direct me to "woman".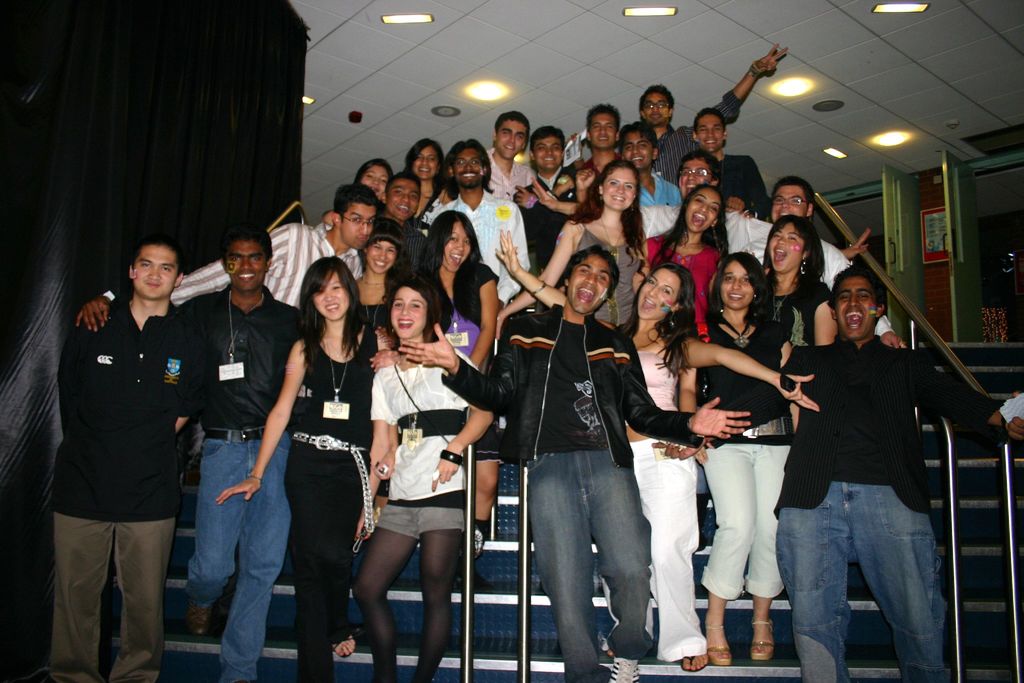
Direction: bbox=[351, 155, 396, 213].
